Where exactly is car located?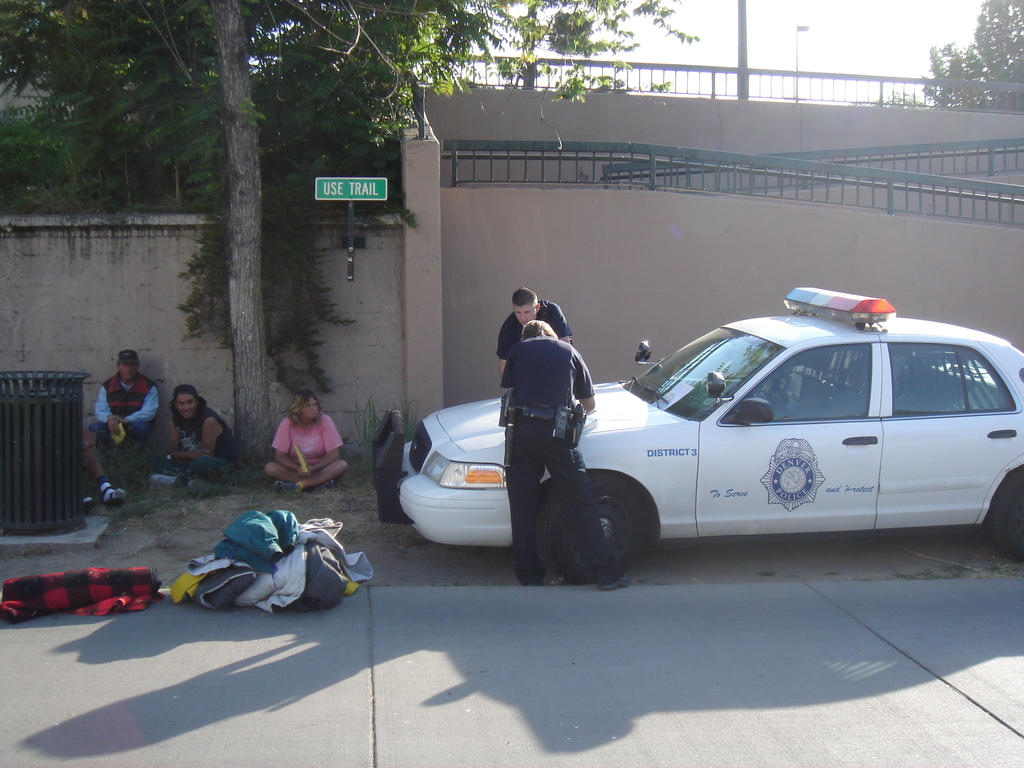
Its bounding box is Rect(405, 314, 1023, 582).
